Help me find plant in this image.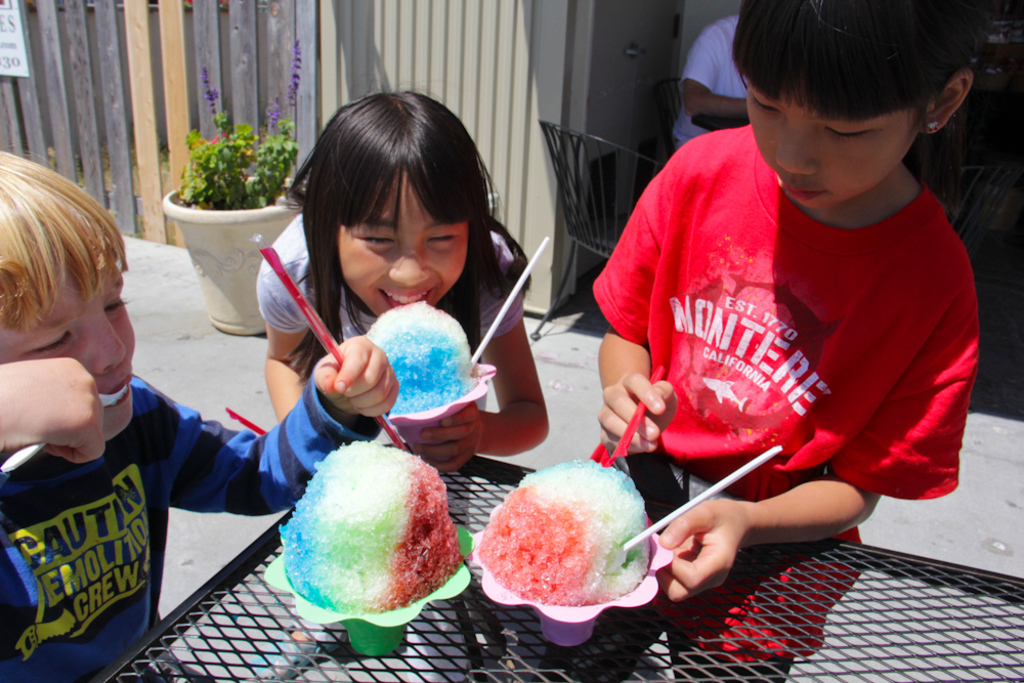
Found it: [x1=155, y1=96, x2=284, y2=247].
